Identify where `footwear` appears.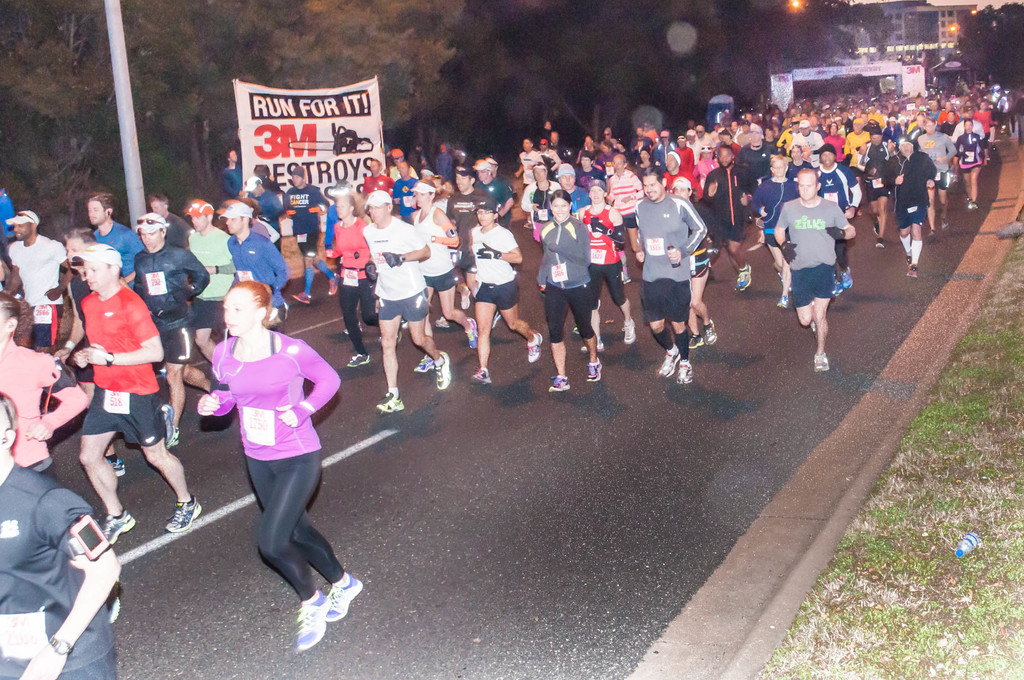
Appears at bbox=(467, 366, 495, 388).
